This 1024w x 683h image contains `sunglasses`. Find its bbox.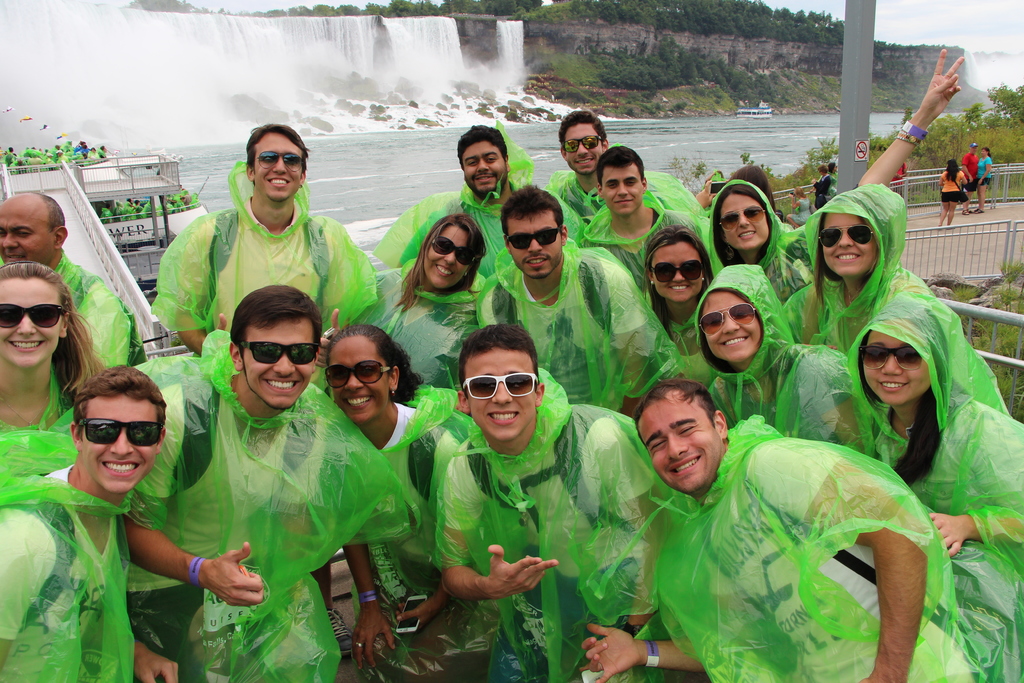
pyautogui.locateOnScreen(325, 358, 388, 390).
